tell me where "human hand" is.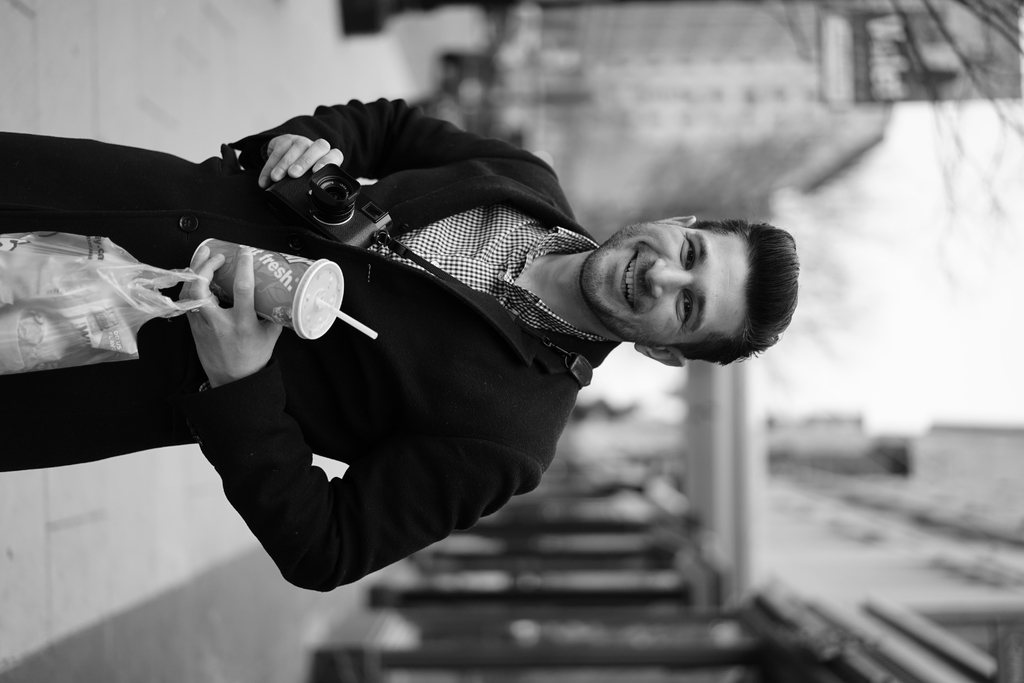
"human hand" is at bbox(177, 245, 283, 389).
